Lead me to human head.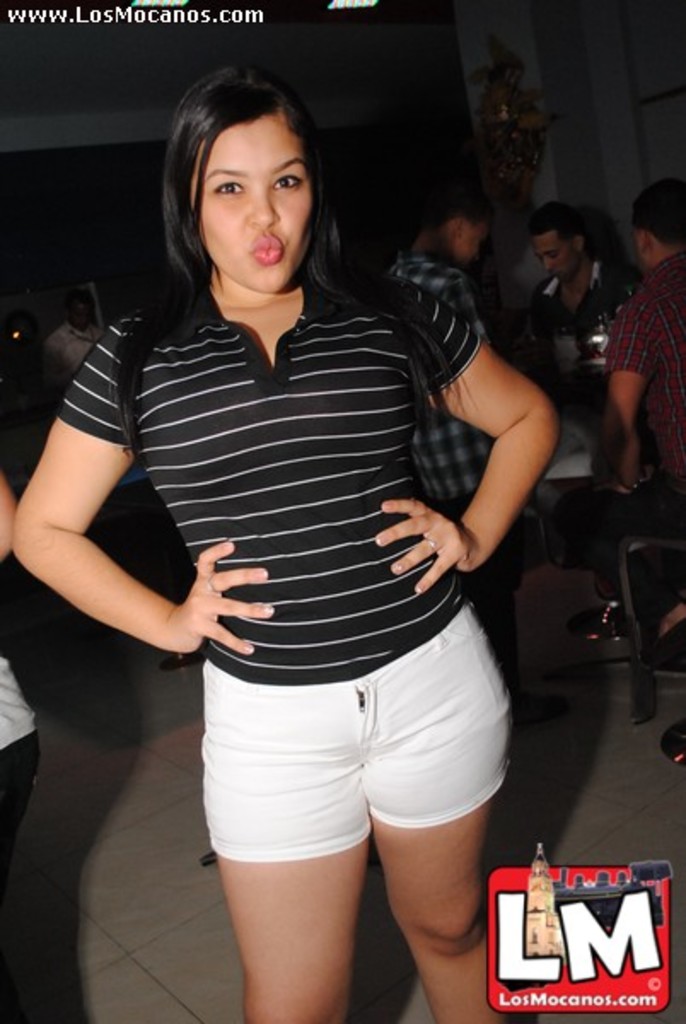
Lead to (65, 287, 96, 329).
